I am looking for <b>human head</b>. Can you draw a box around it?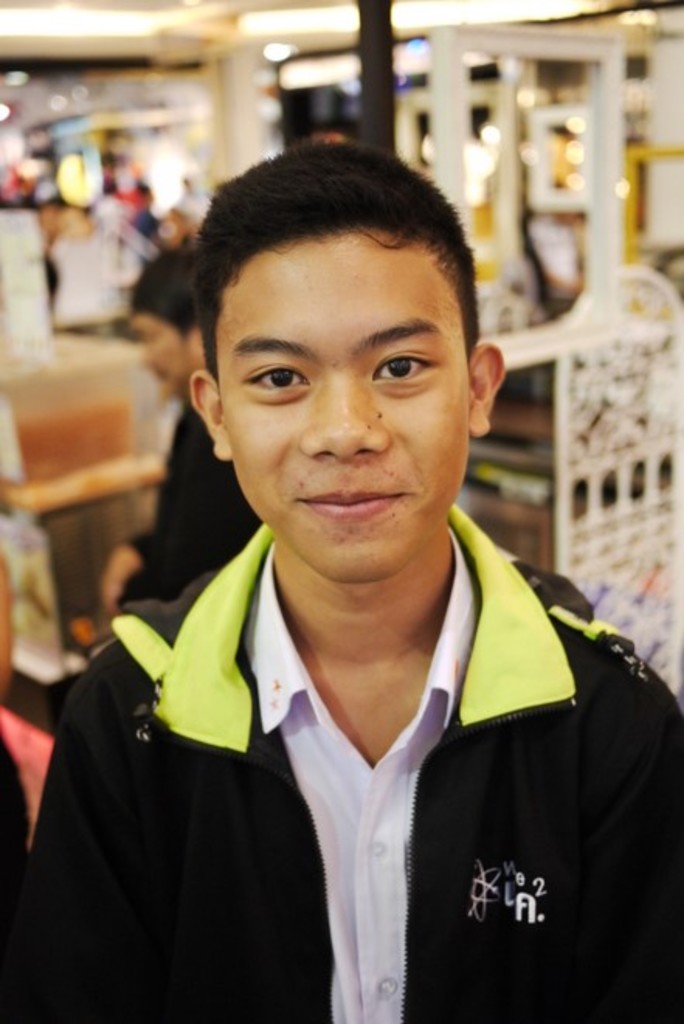
Sure, the bounding box is bbox=[121, 240, 192, 405].
